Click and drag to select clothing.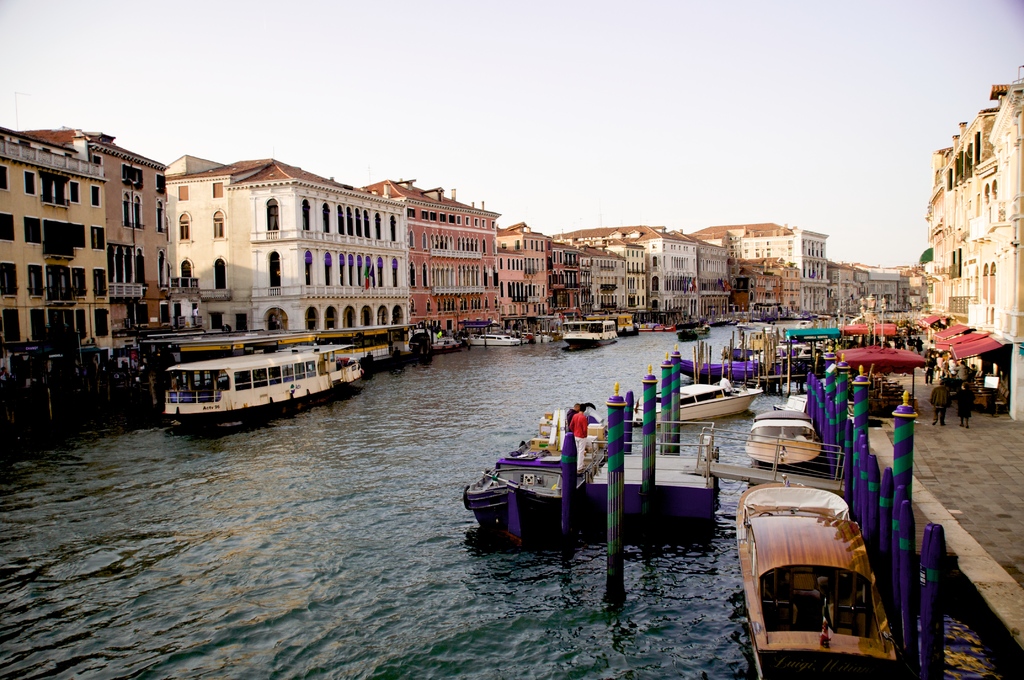
Selection: select_region(917, 338, 924, 351).
